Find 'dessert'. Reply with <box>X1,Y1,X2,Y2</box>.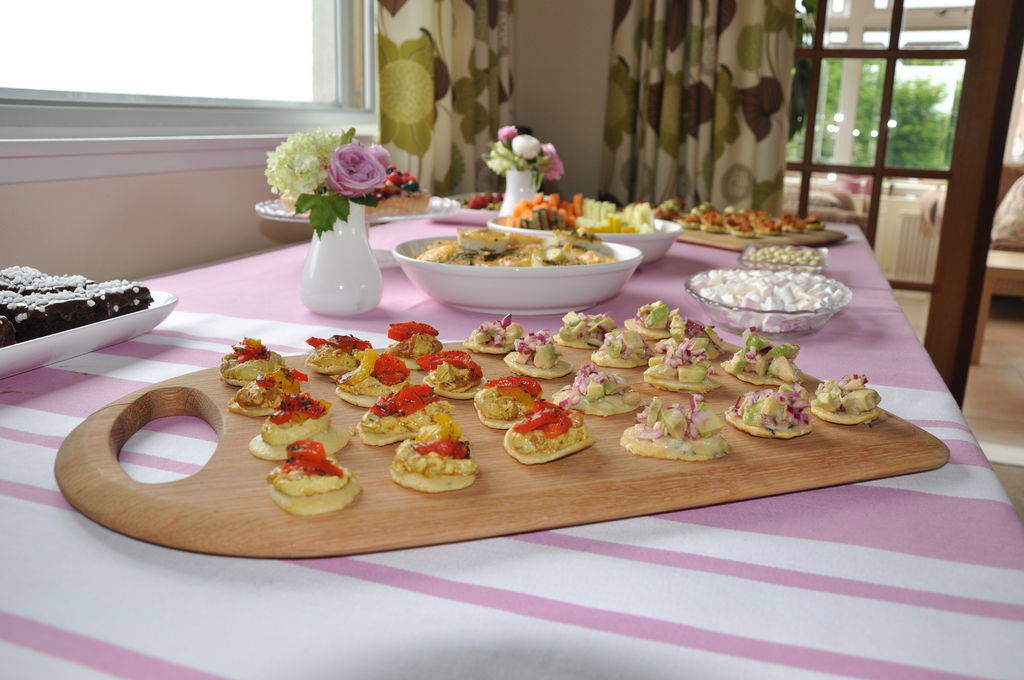
<box>388,319,446,365</box>.
